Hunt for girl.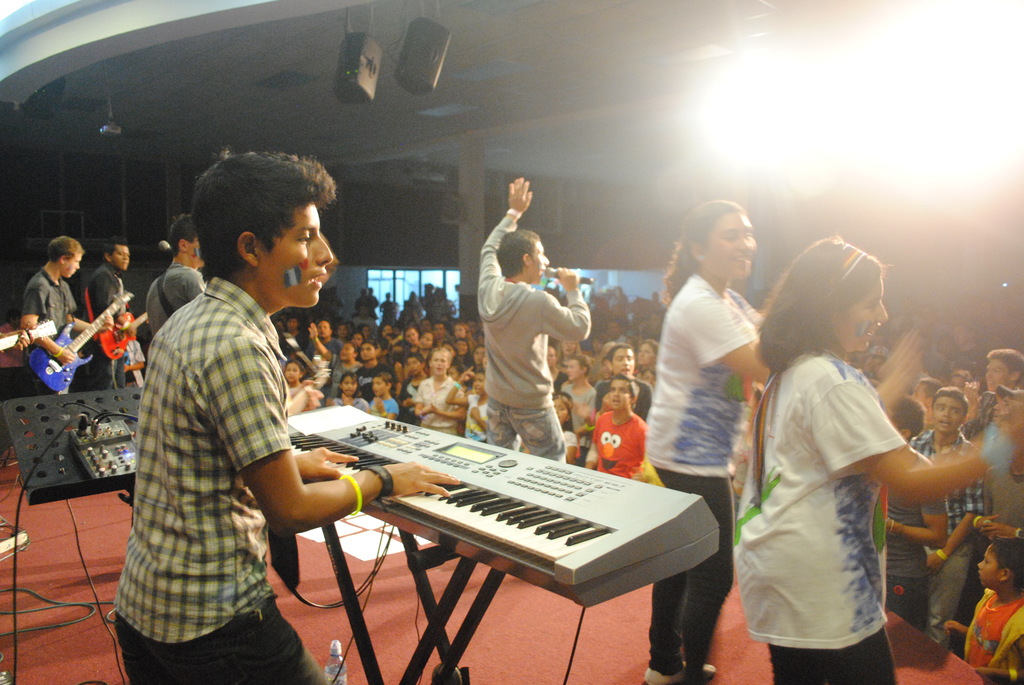
Hunted down at x1=551, y1=389, x2=582, y2=468.
